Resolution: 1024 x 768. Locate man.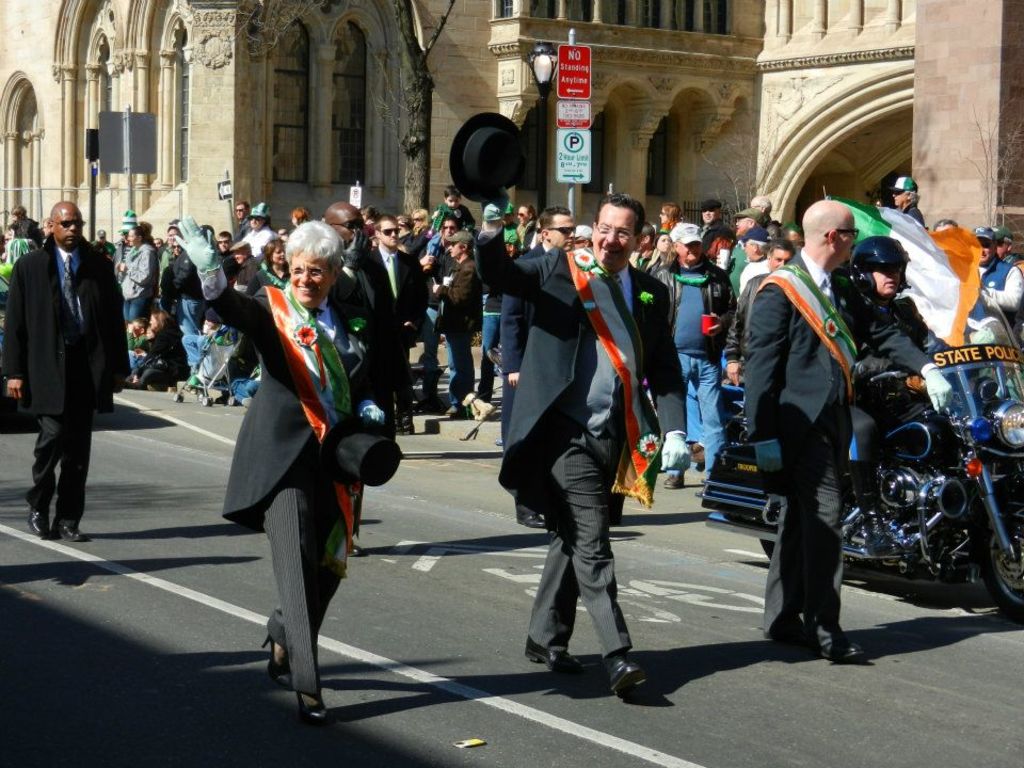
231 197 252 247.
